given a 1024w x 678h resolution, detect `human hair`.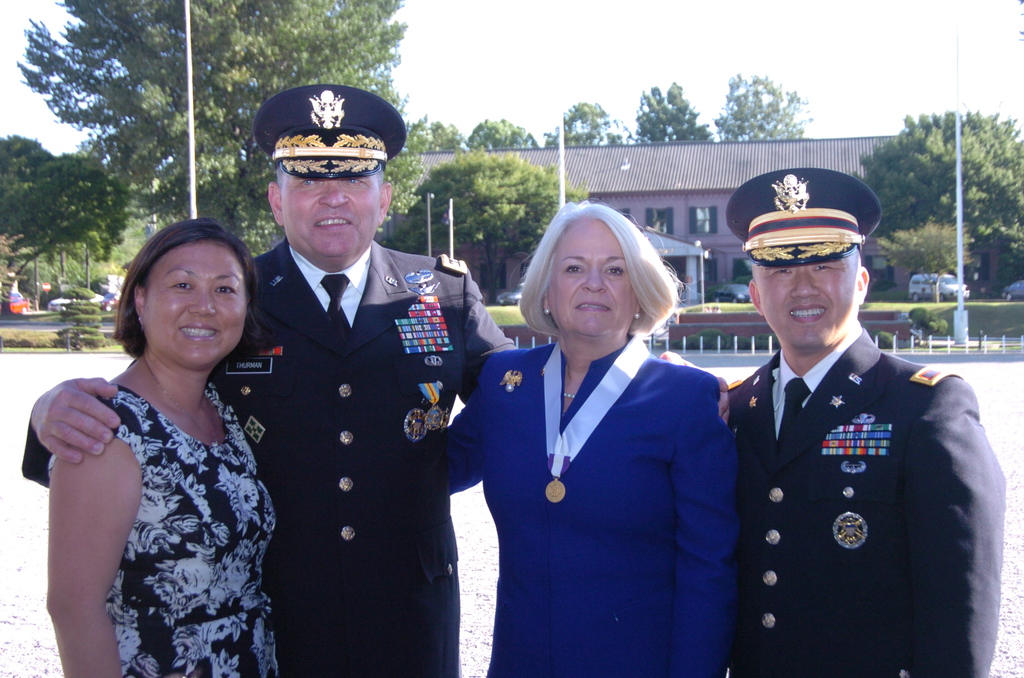
bbox=(520, 202, 668, 364).
